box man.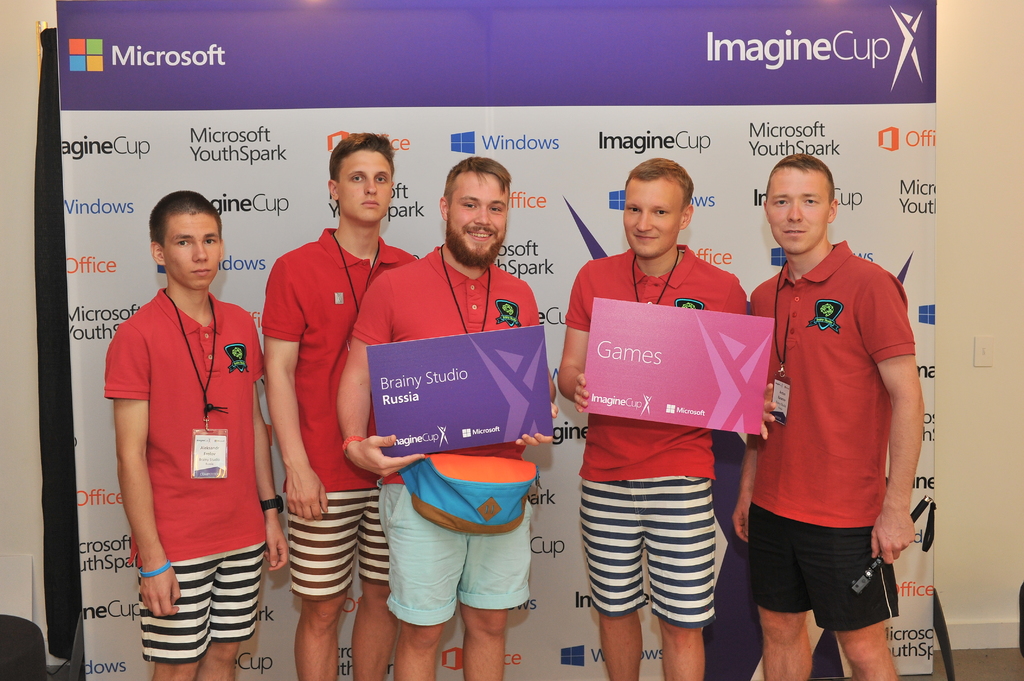
{"left": 259, "top": 133, "right": 419, "bottom": 680}.
